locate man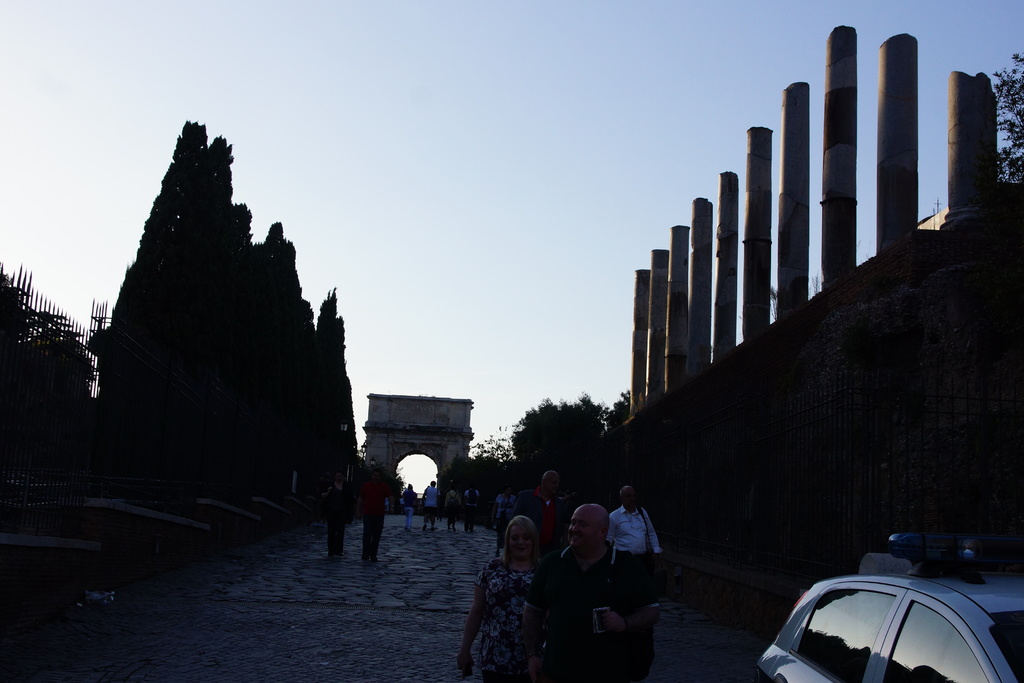
{"left": 324, "top": 470, "right": 355, "bottom": 563}
